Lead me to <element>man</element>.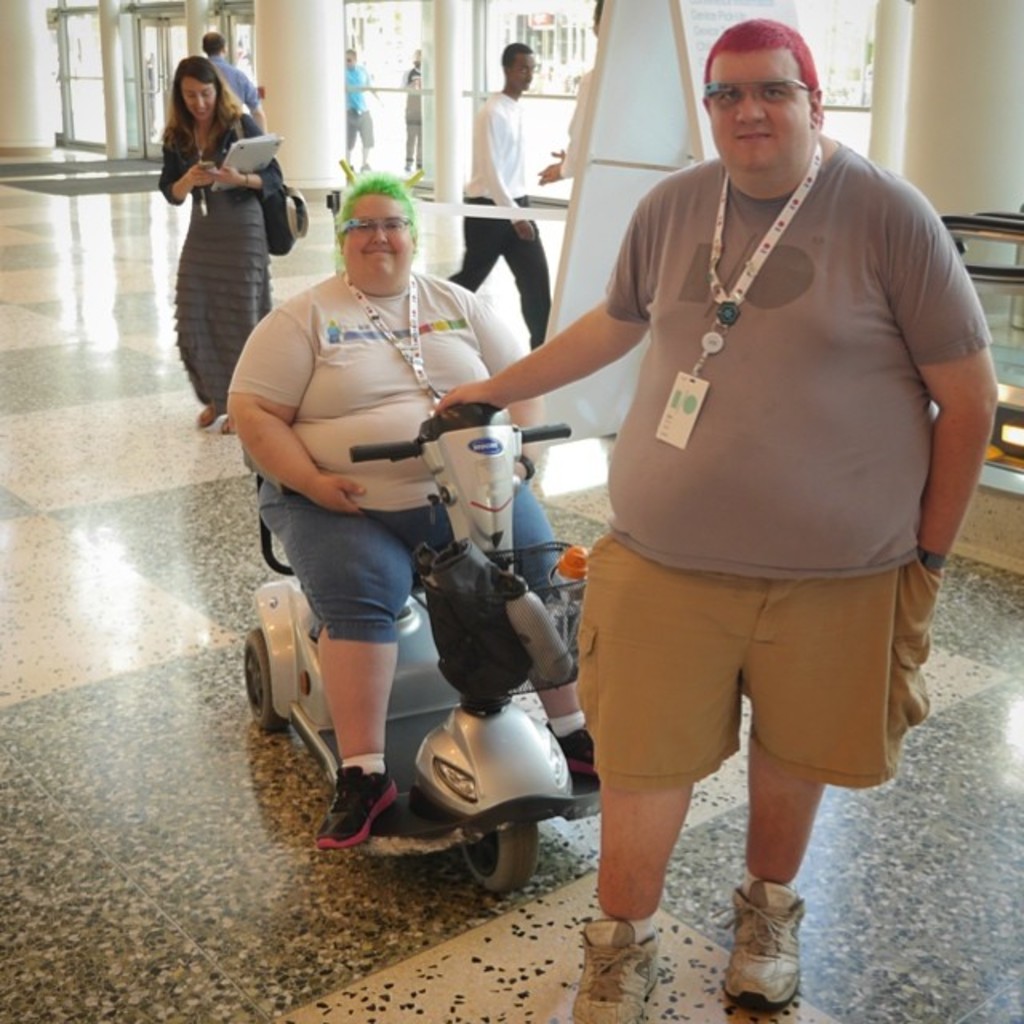
Lead to select_region(528, 0, 611, 187).
